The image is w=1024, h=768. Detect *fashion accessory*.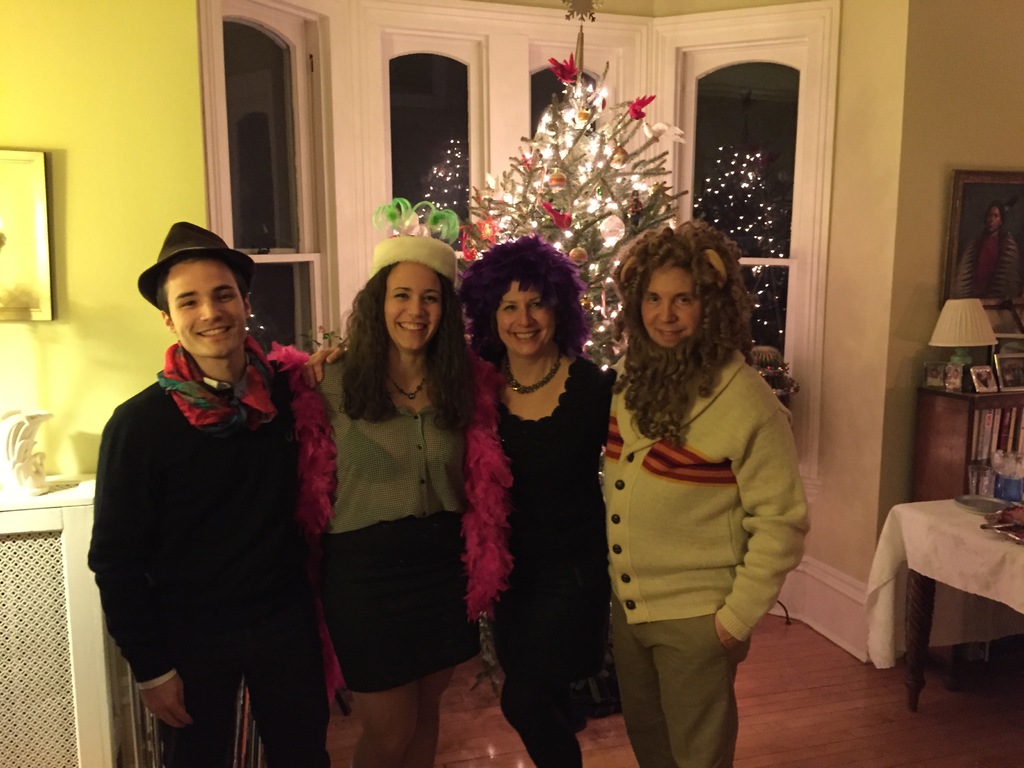
Detection: bbox=[371, 352, 429, 399].
